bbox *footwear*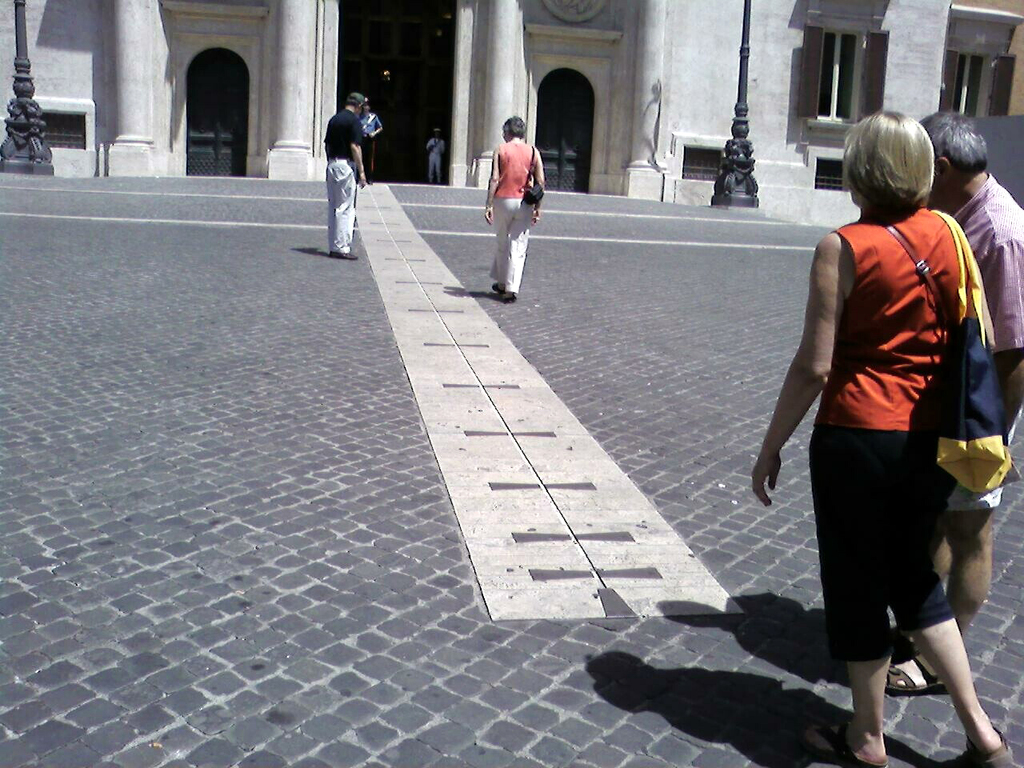
x1=499, y1=293, x2=514, y2=298
